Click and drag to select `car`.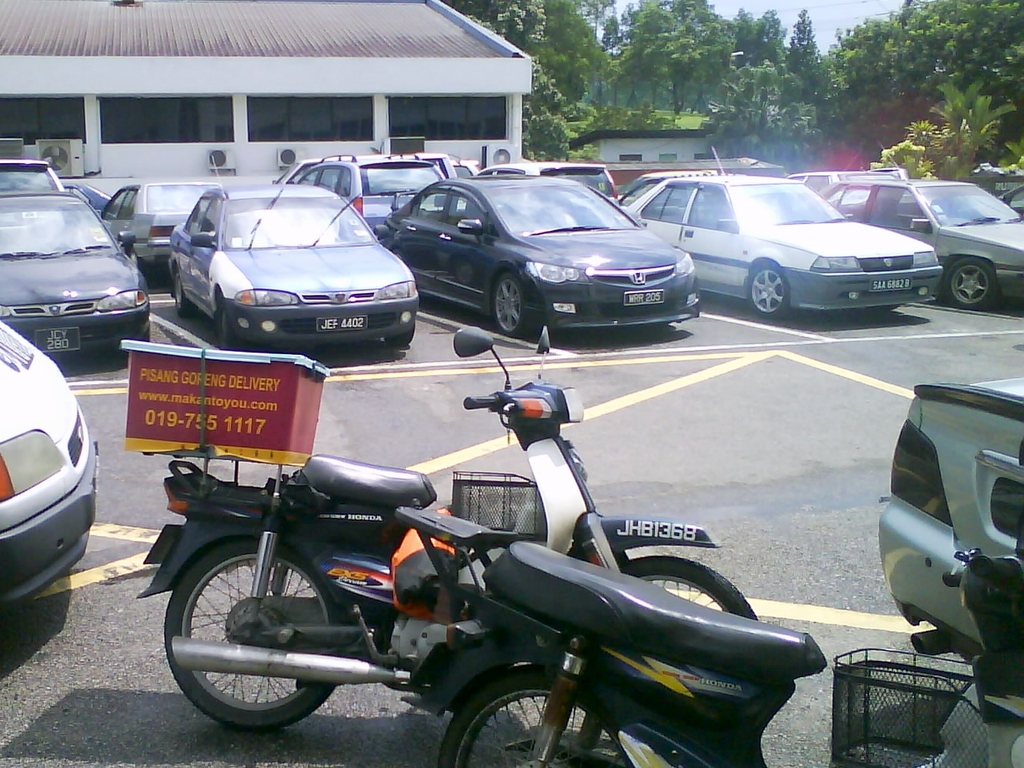
Selection: locate(169, 179, 427, 352).
